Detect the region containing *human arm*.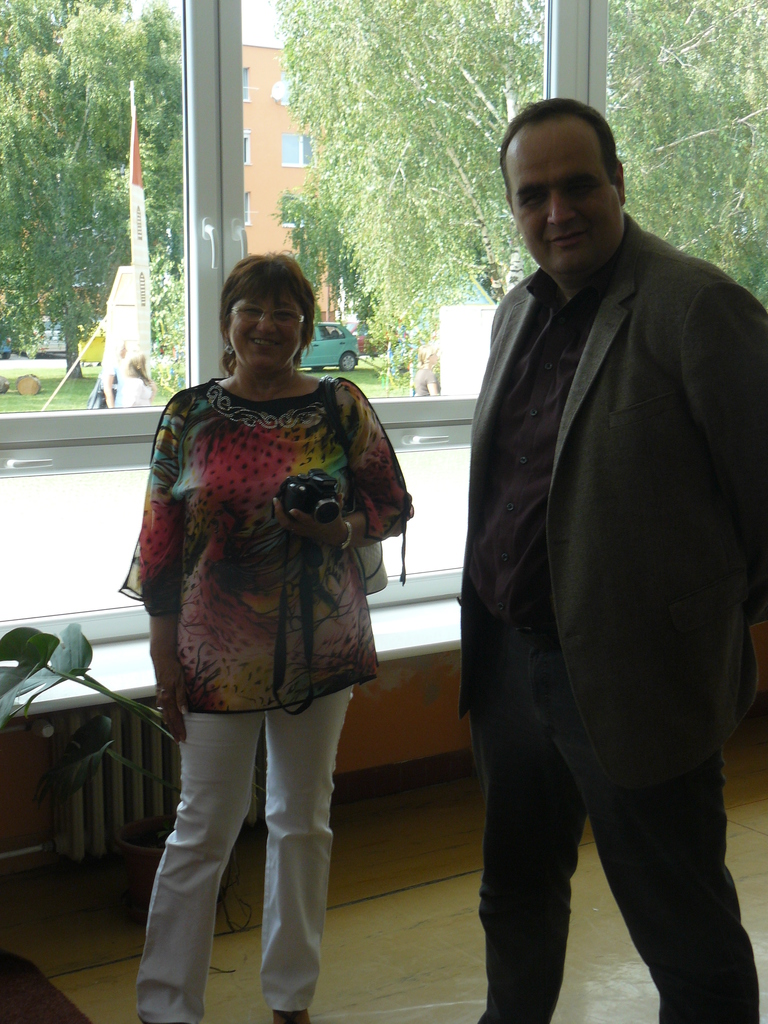
[115, 376, 132, 402].
